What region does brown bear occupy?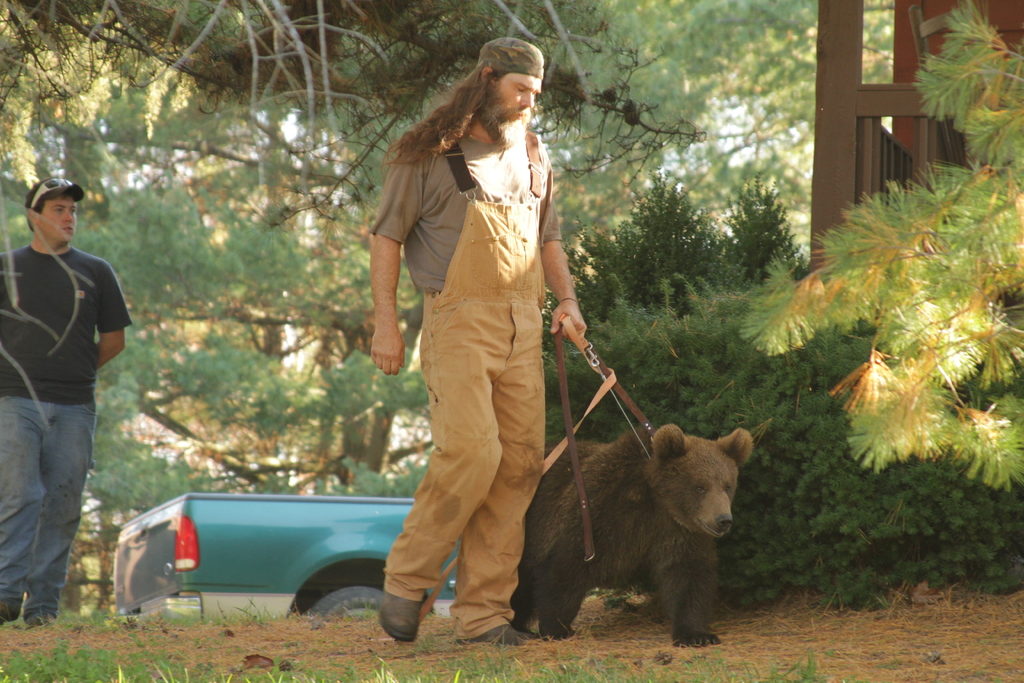
crop(509, 423, 754, 649).
